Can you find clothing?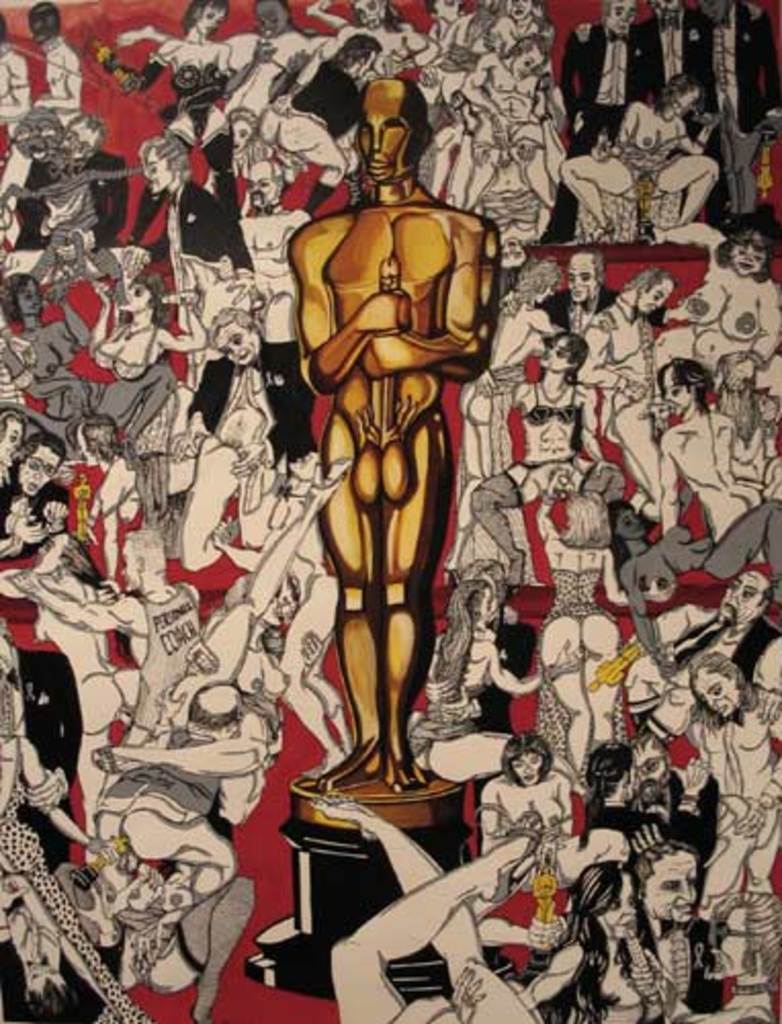
Yes, bounding box: (x1=264, y1=162, x2=483, y2=797).
